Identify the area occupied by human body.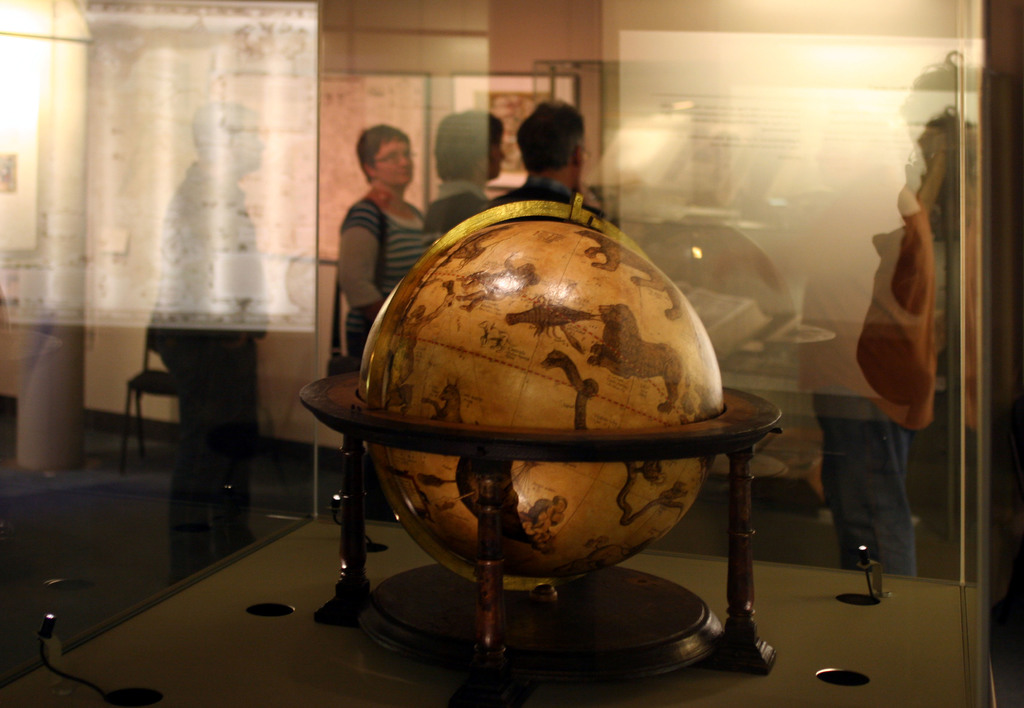
Area: locate(153, 101, 257, 560).
